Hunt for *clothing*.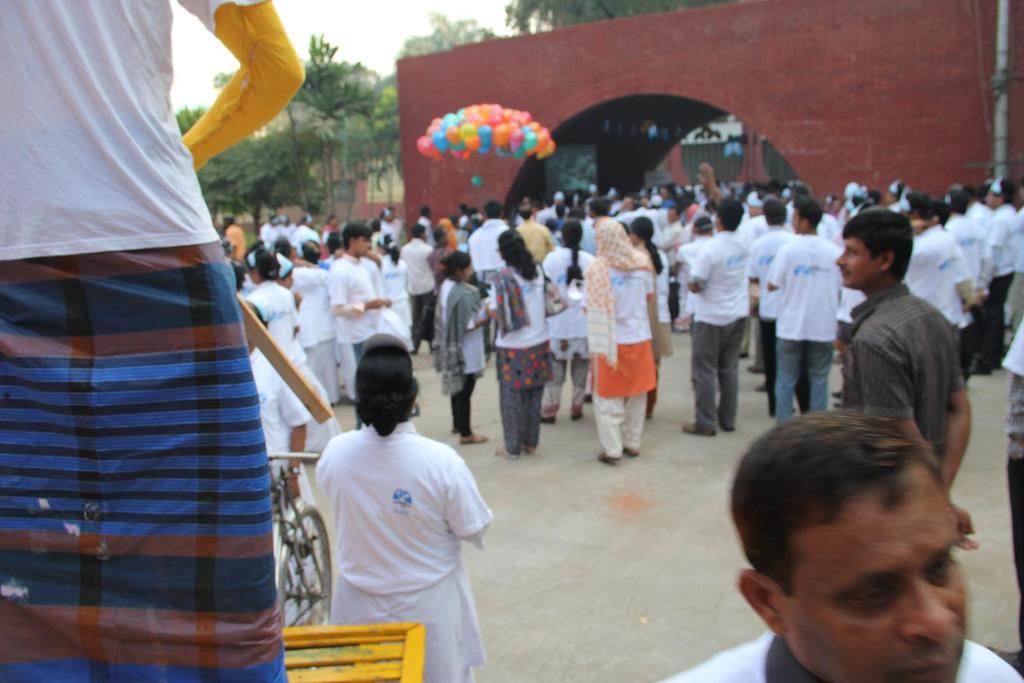
Hunted down at bbox=[833, 280, 966, 476].
